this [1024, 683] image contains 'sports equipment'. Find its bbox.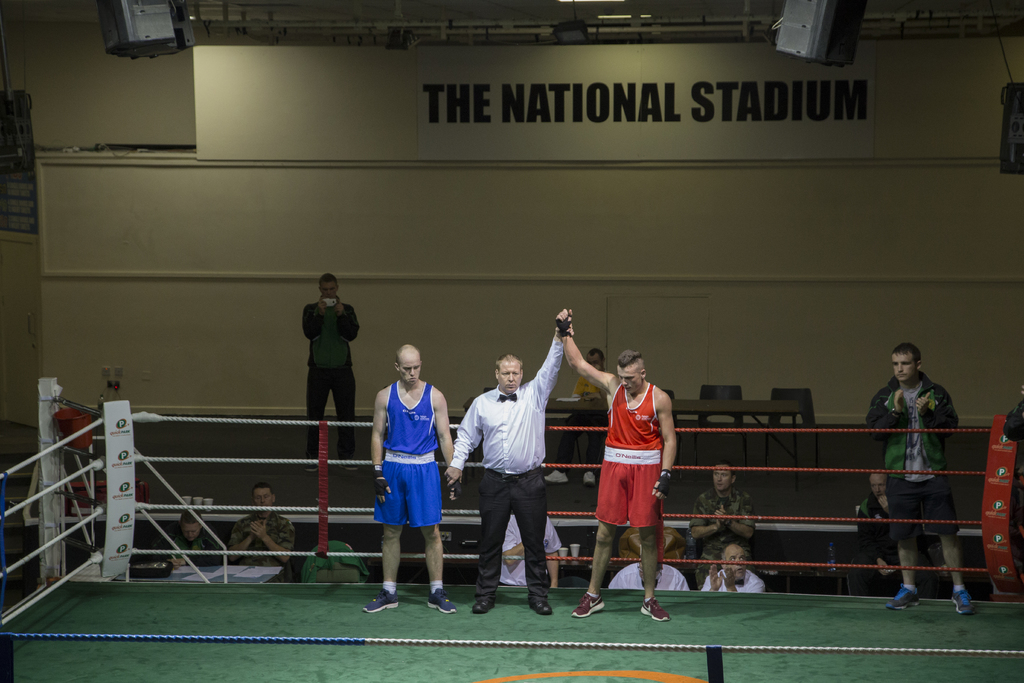
l=448, t=475, r=463, b=498.
